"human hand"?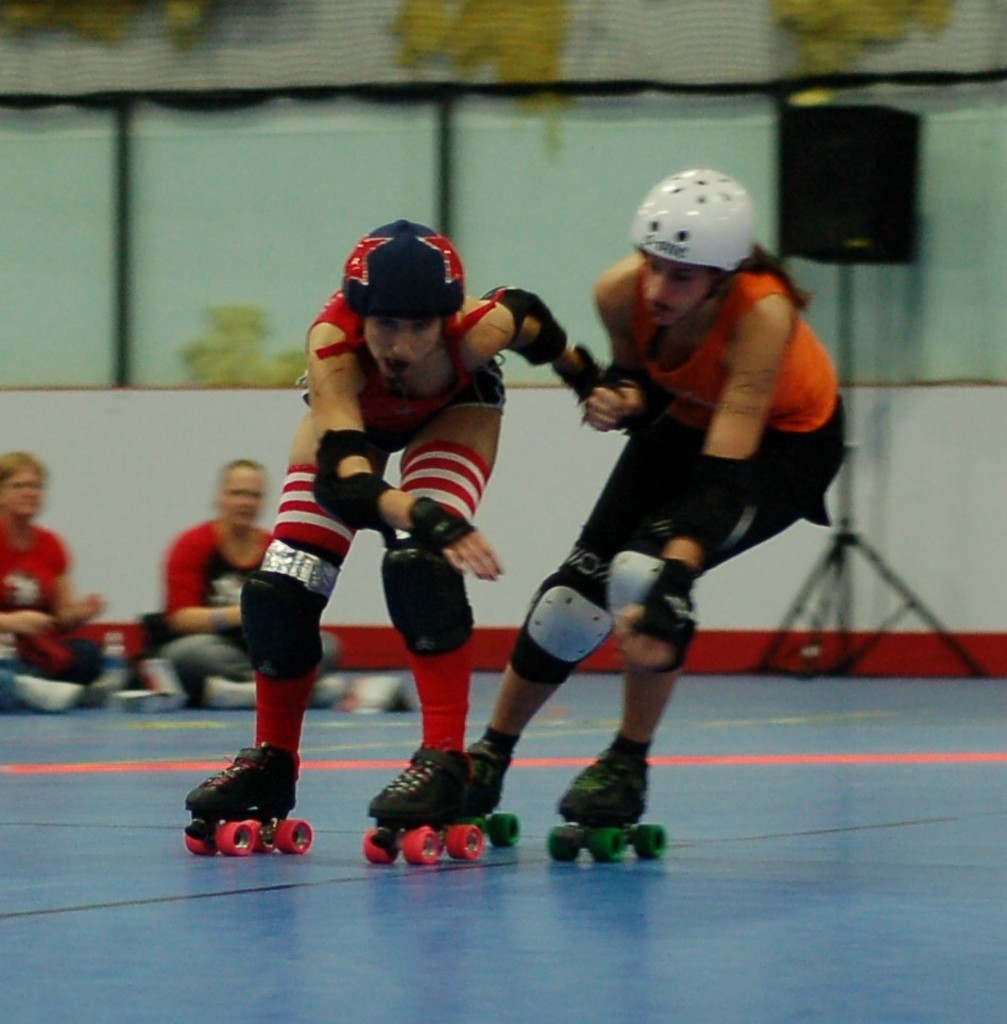
BBox(429, 516, 501, 580)
